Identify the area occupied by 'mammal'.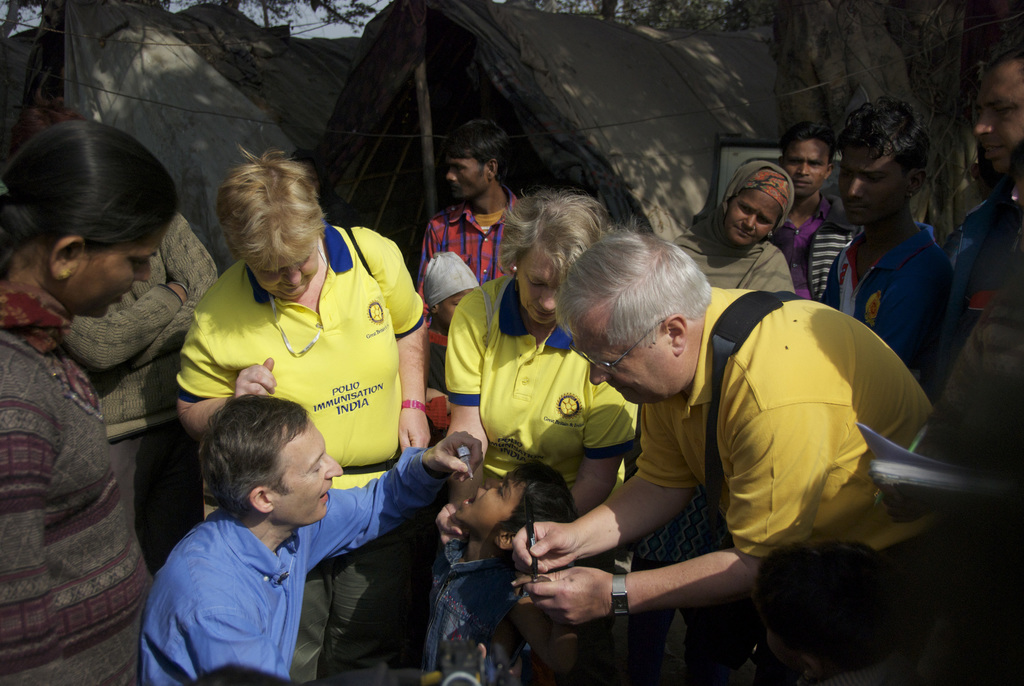
Area: 411/252/478/396.
